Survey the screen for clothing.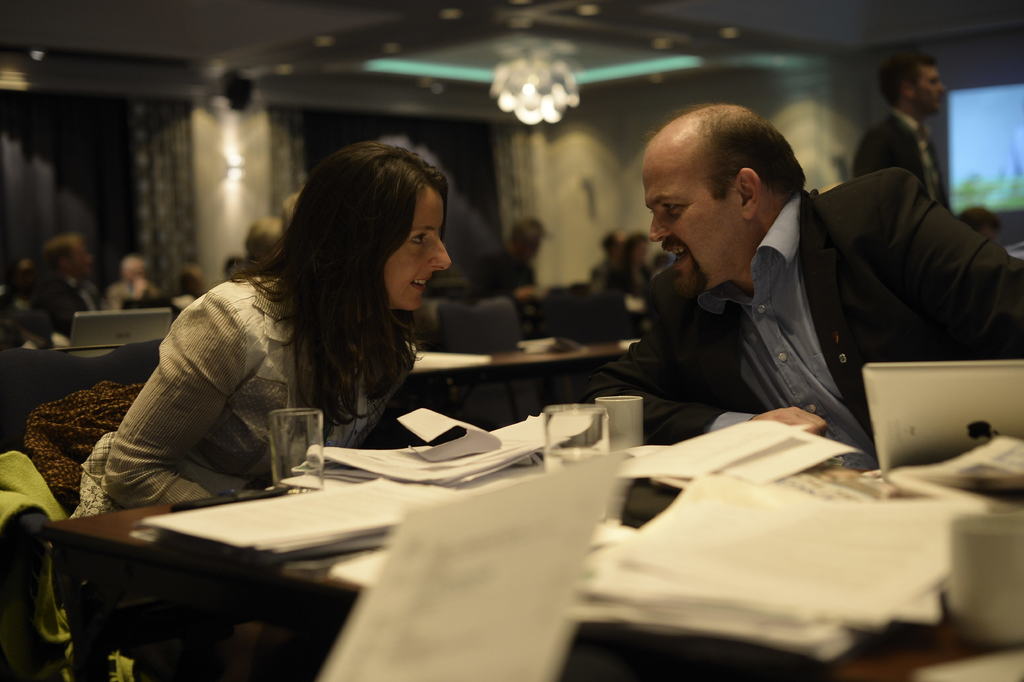
Survey found: l=100, t=277, r=166, b=313.
